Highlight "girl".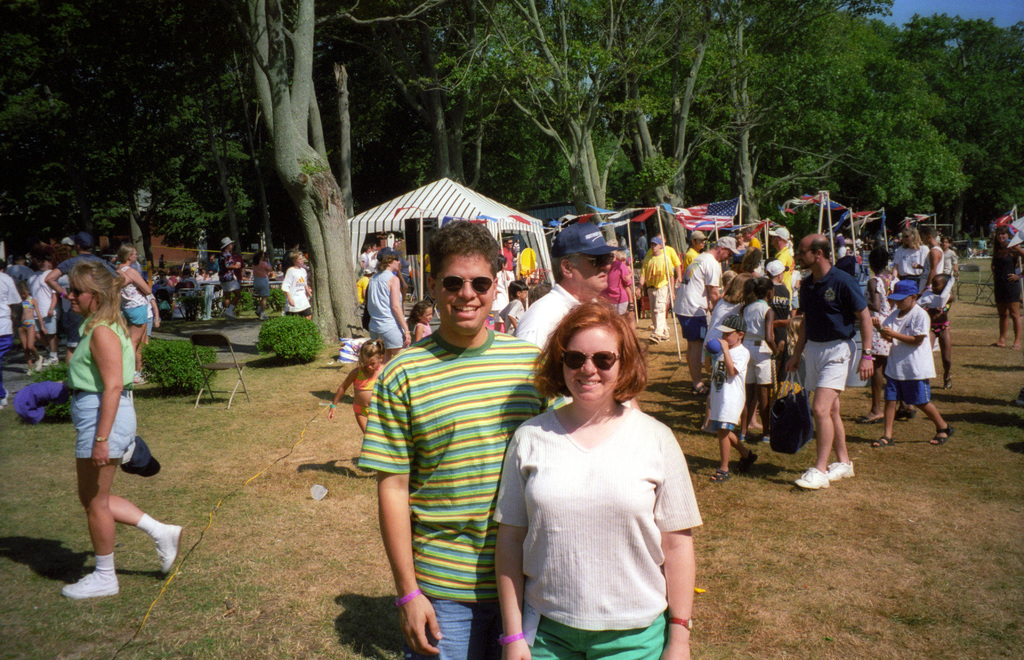
Highlighted region: detection(406, 299, 433, 342).
